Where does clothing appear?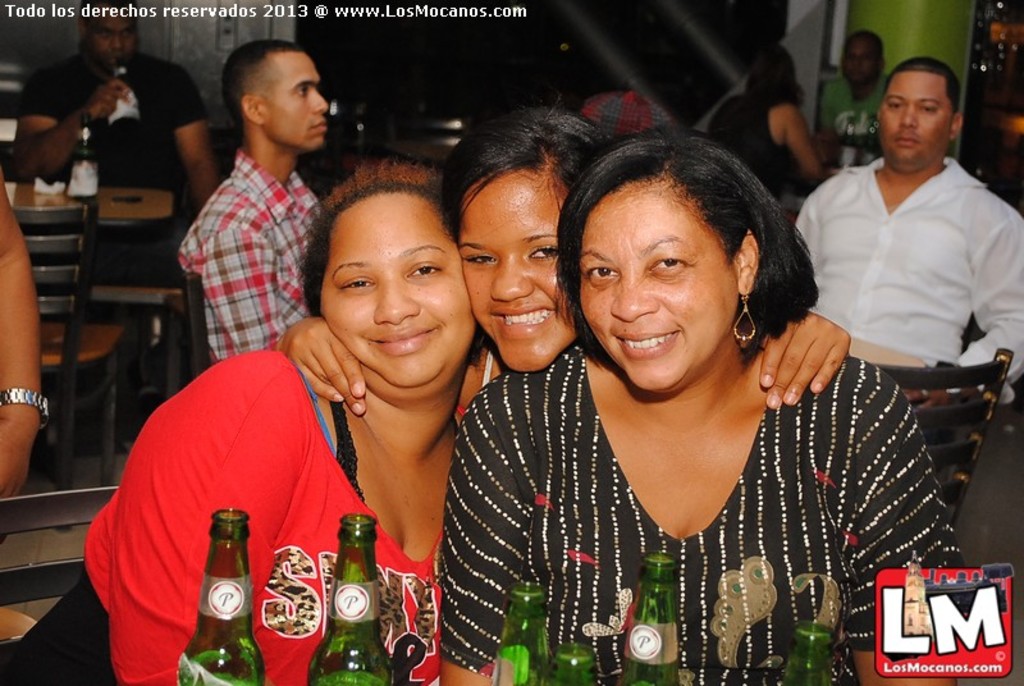
Appears at 801/111/1007/380.
